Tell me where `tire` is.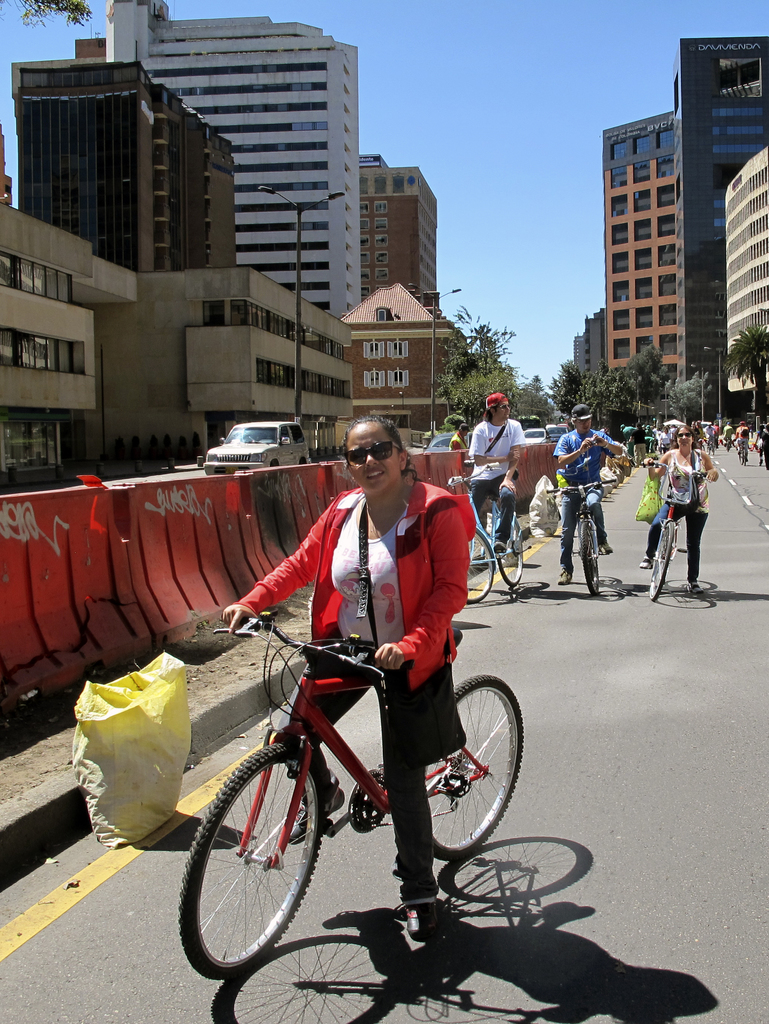
`tire` is at 575,523,604,595.
